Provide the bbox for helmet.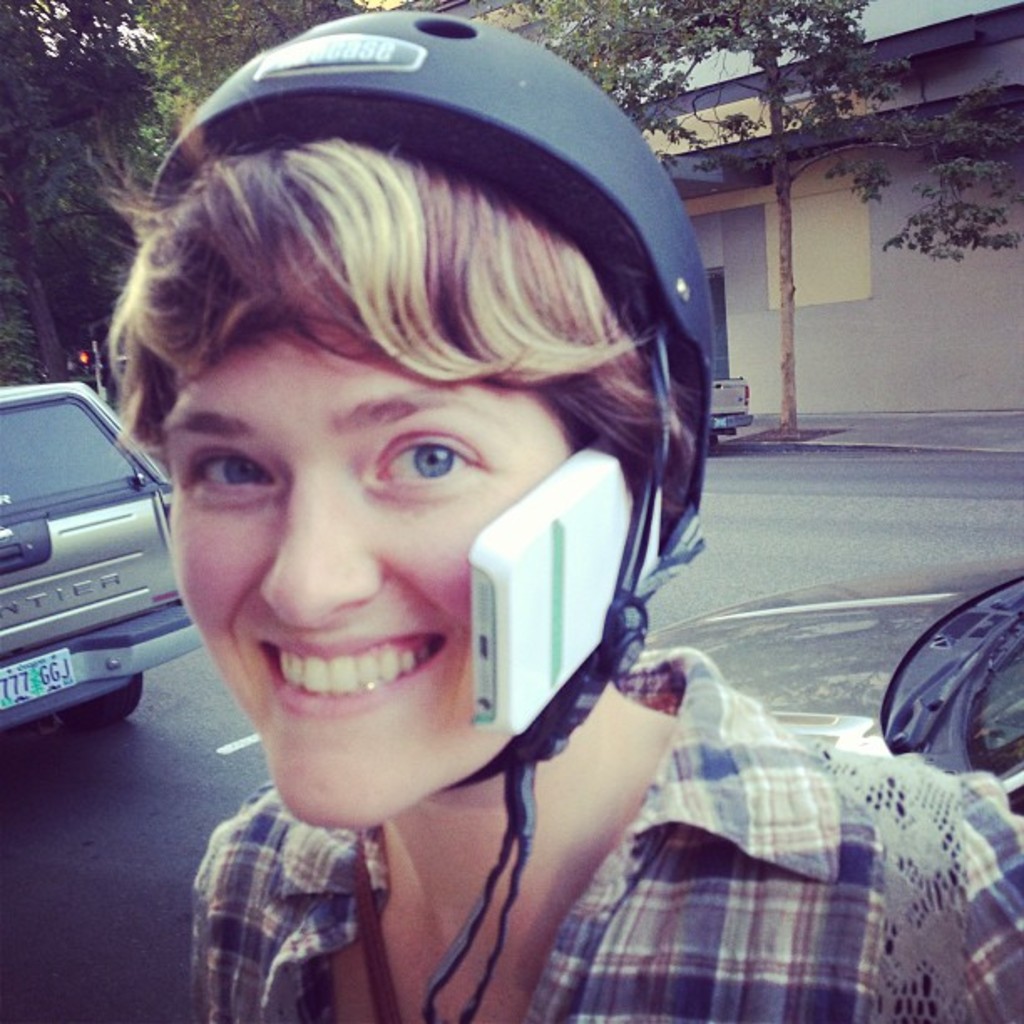
105:2:770:867.
